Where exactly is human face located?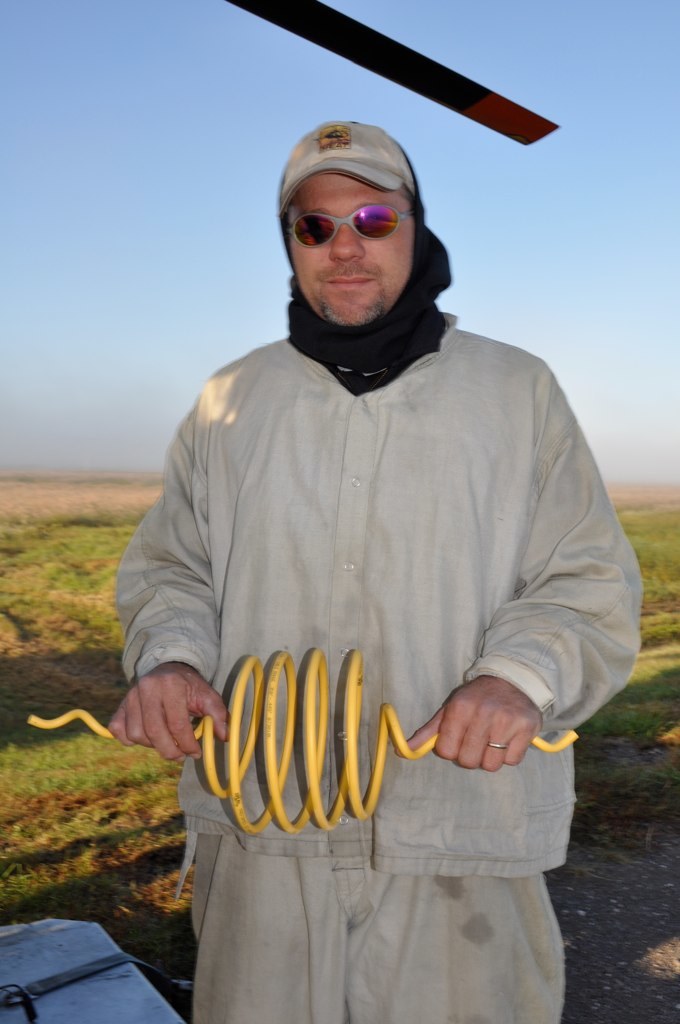
Its bounding box is box(290, 171, 419, 313).
